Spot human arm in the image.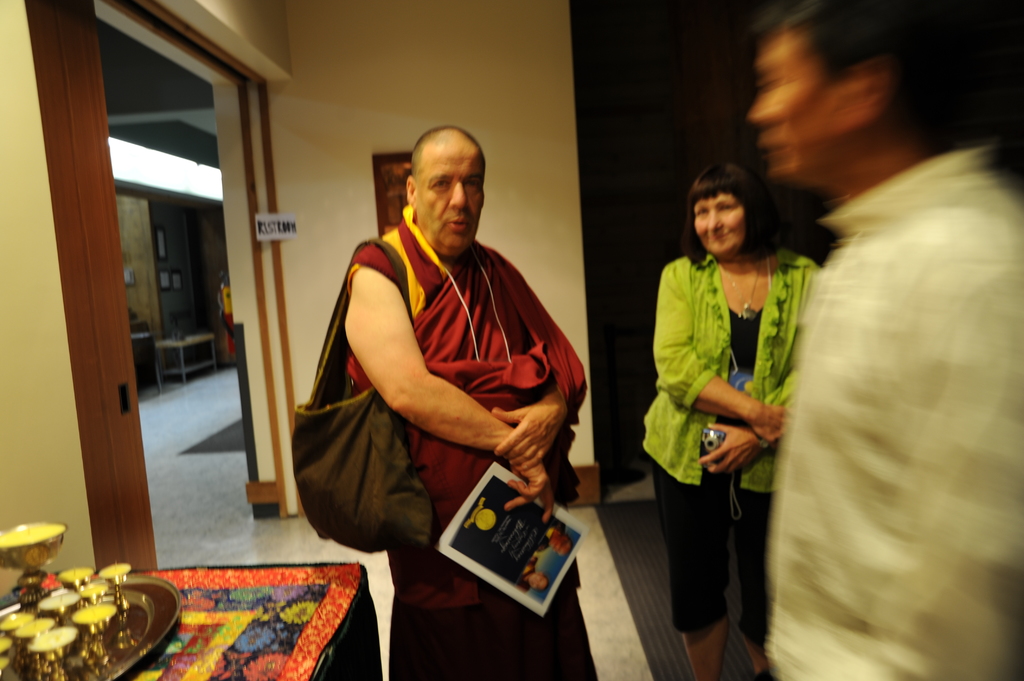
human arm found at 341,246,481,503.
